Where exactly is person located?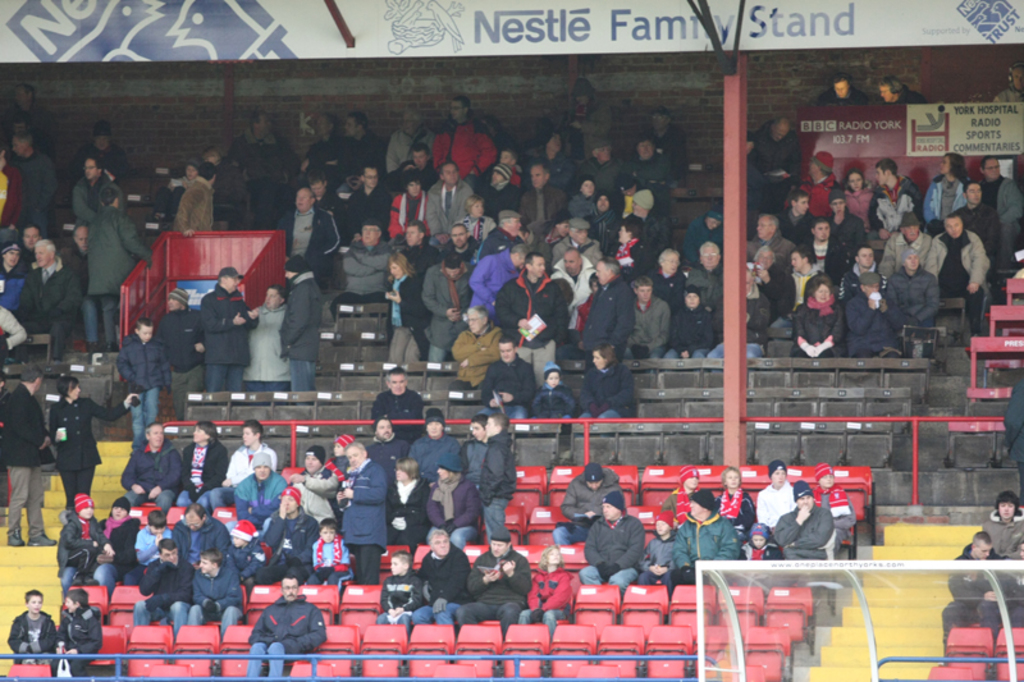
Its bounding box is <bbox>580, 484, 646, 601</bbox>.
